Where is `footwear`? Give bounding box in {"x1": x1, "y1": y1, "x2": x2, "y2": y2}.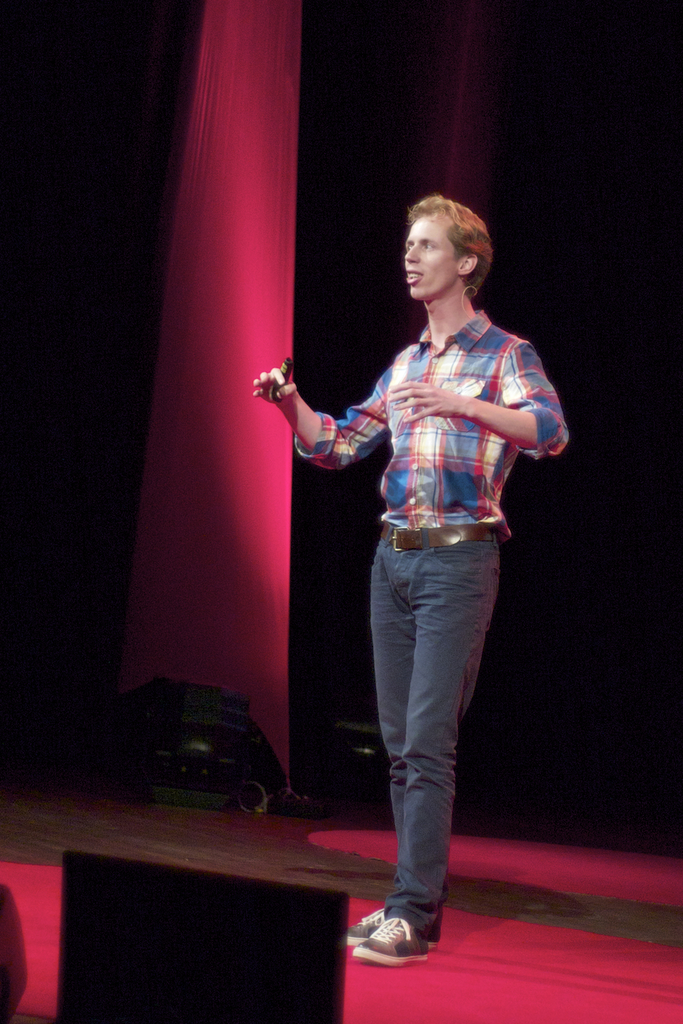
{"x1": 356, "y1": 915, "x2": 422, "y2": 966}.
